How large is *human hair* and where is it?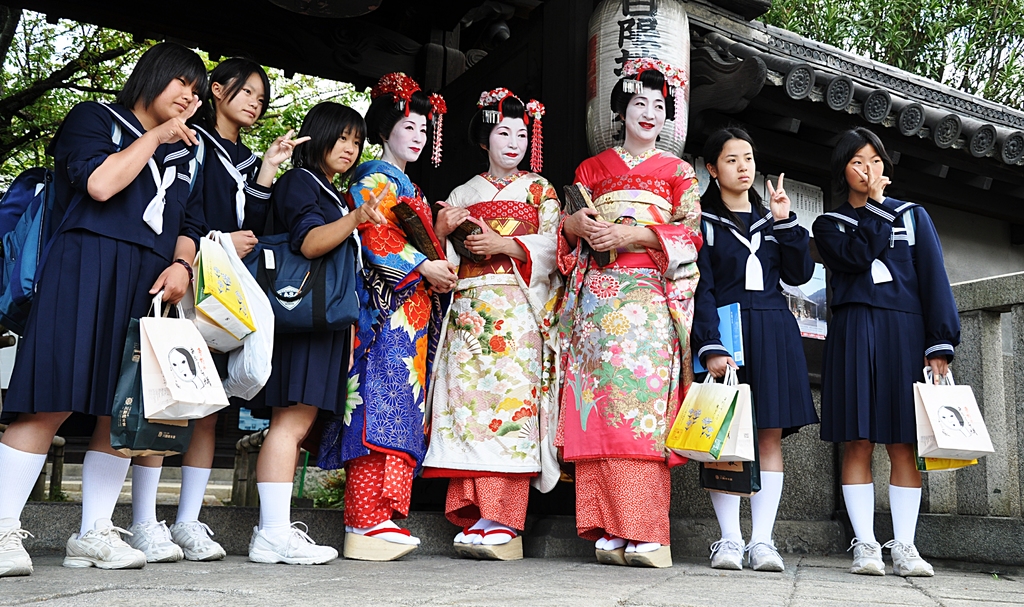
Bounding box: 364/86/434/148.
